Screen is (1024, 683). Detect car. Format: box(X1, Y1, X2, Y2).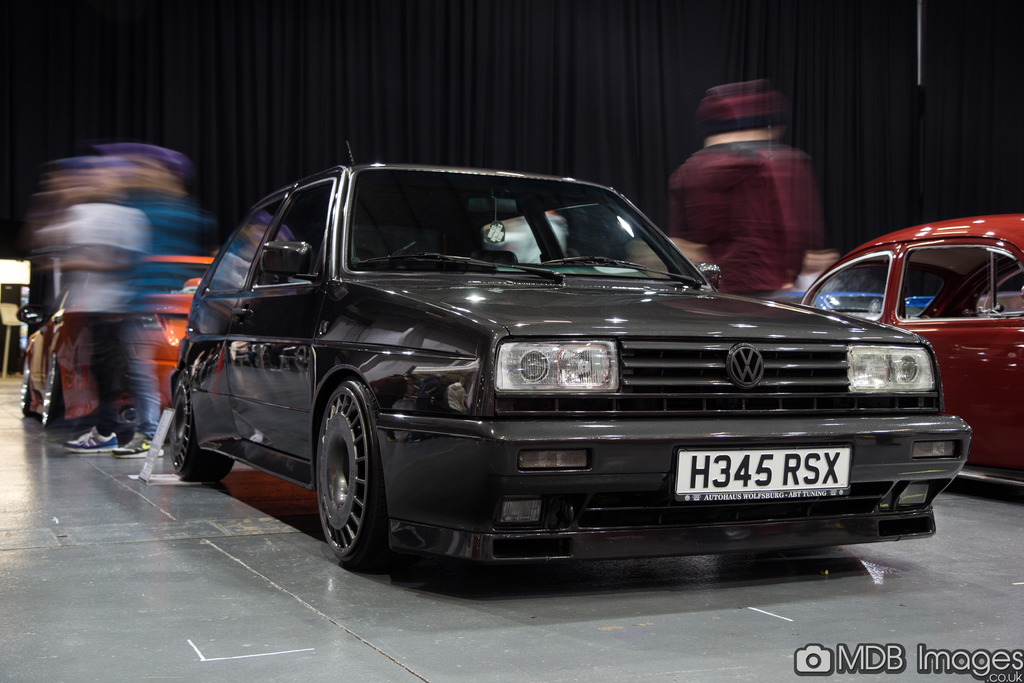
box(797, 215, 1023, 494).
